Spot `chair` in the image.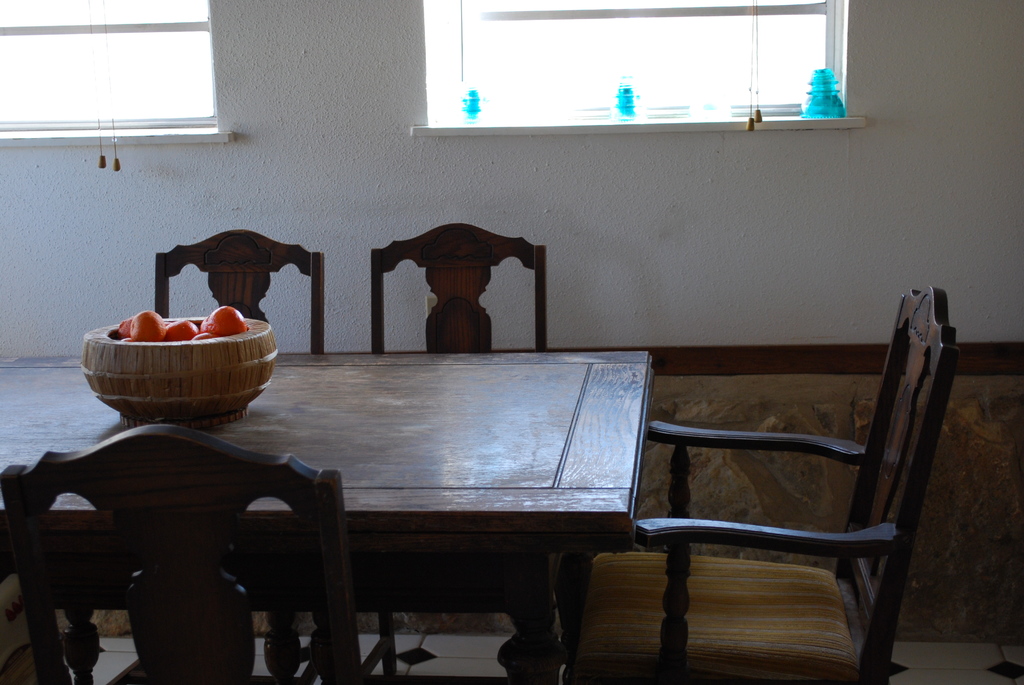
`chair` found at [589, 299, 989, 670].
